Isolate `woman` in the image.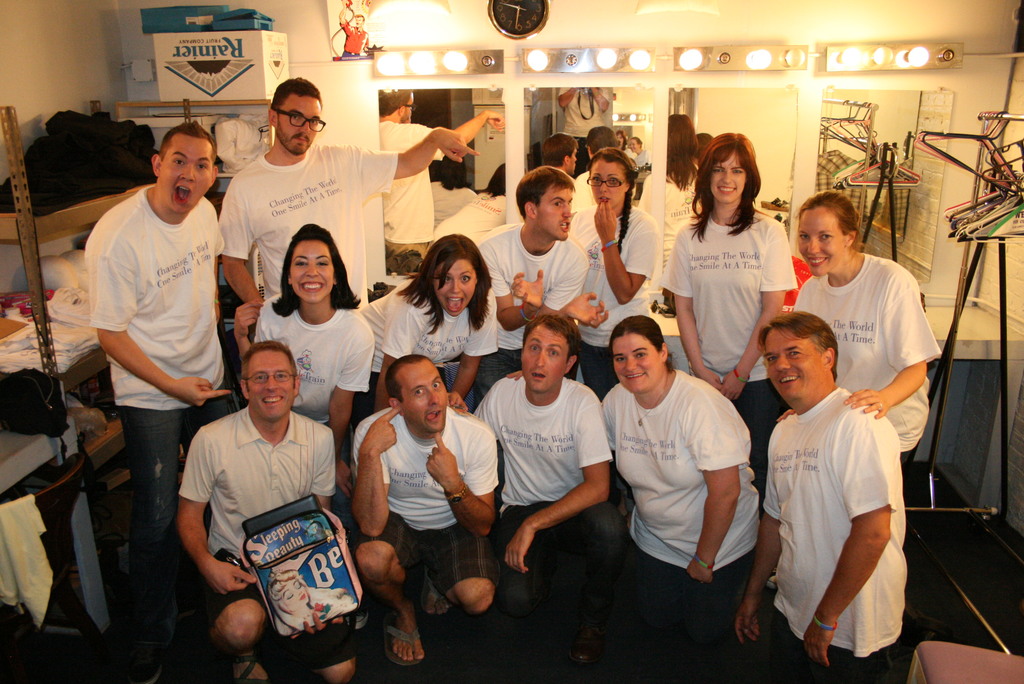
Isolated region: 255 223 374 434.
